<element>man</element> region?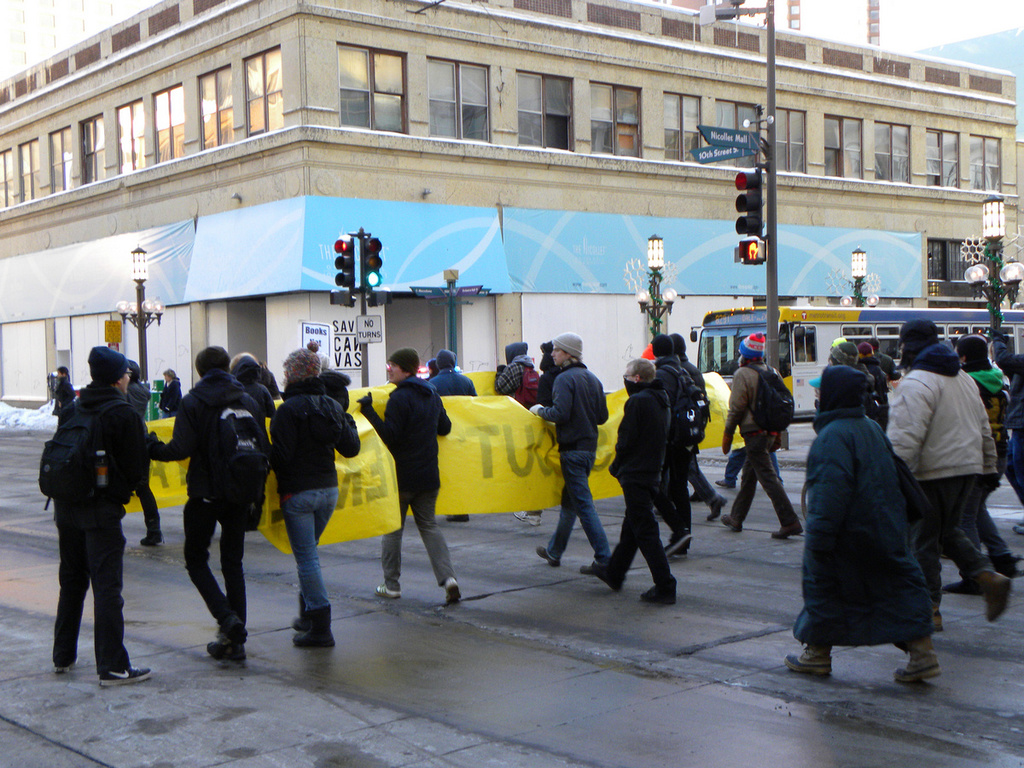
[x1=587, y1=352, x2=687, y2=616]
